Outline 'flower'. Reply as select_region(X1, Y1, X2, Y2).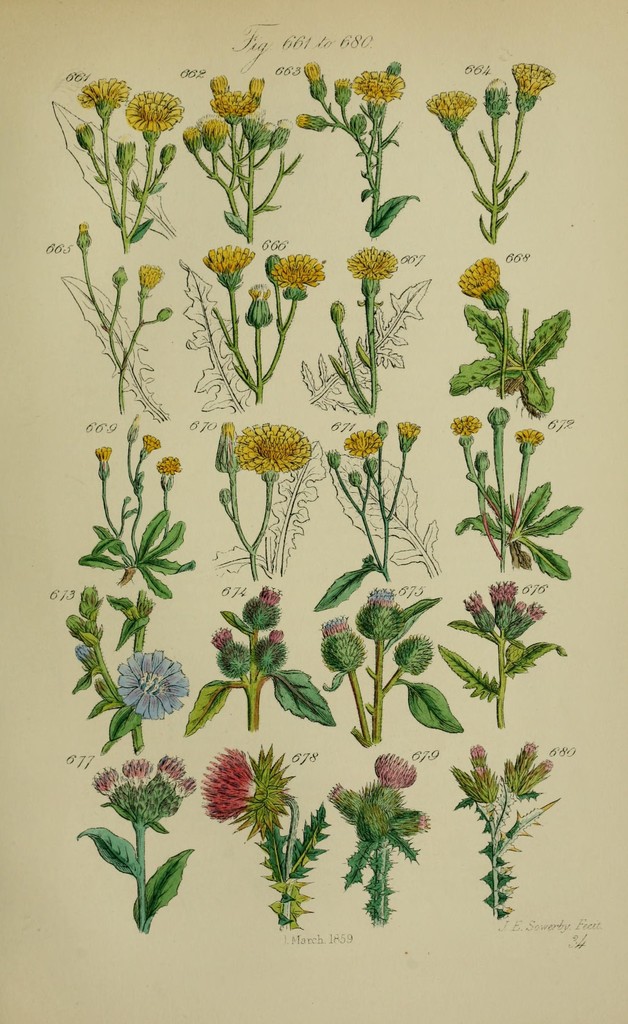
select_region(514, 428, 548, 445).
